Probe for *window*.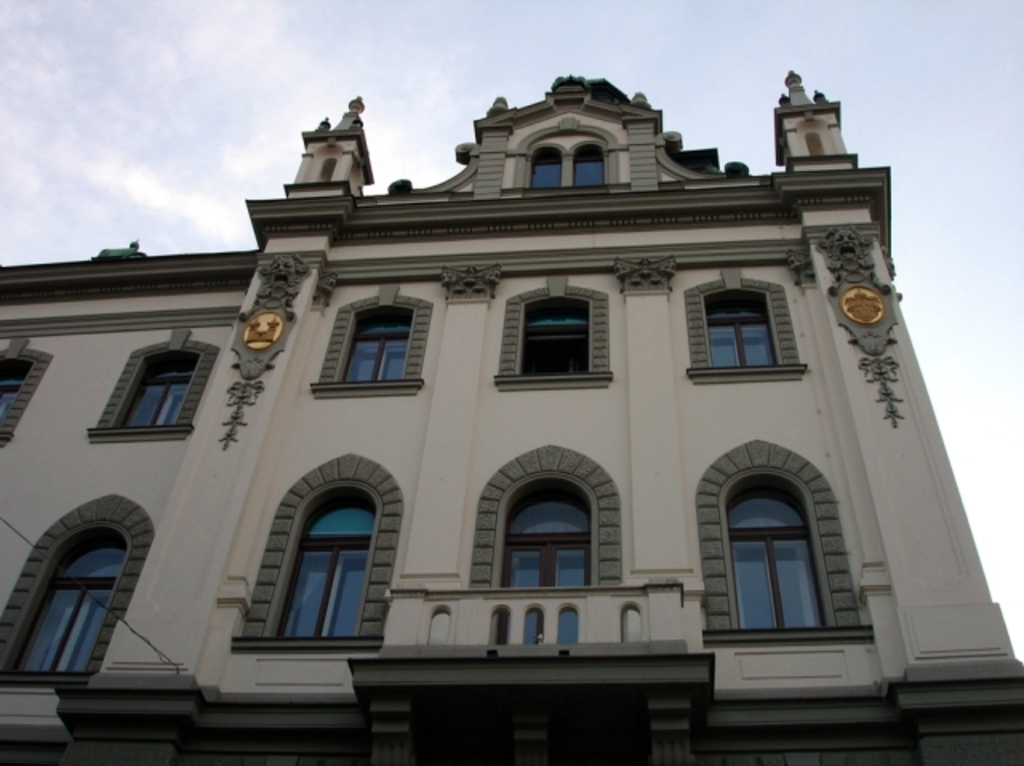
Probe result: bbox=(480, 485, 597, 646).
